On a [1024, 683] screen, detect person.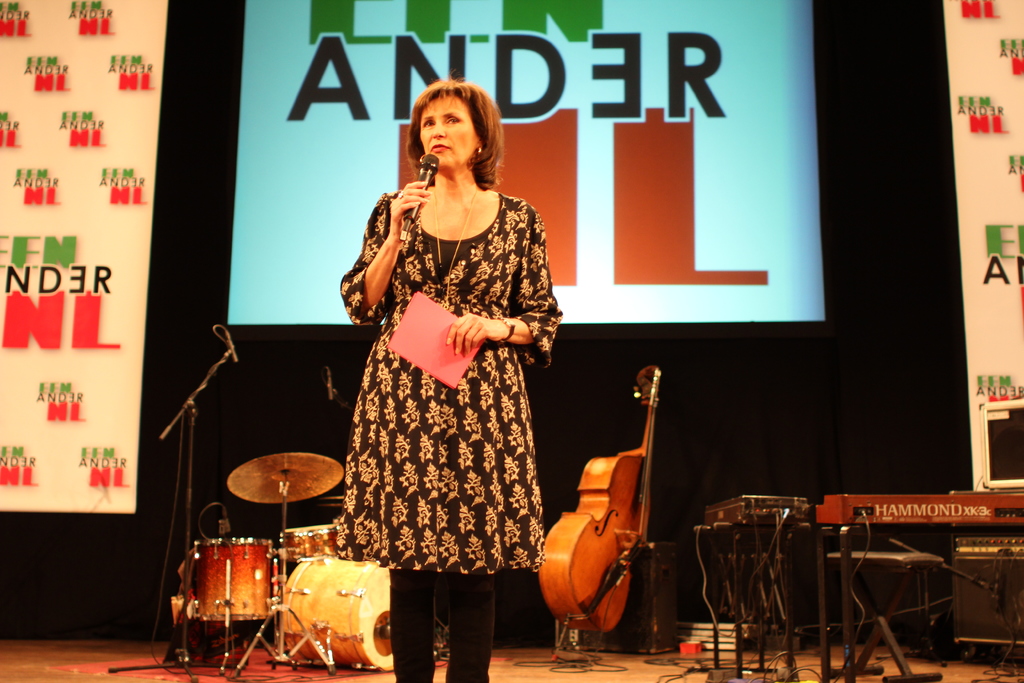
pyautogui.locateOnScreen(333, 74, 566, 682).
